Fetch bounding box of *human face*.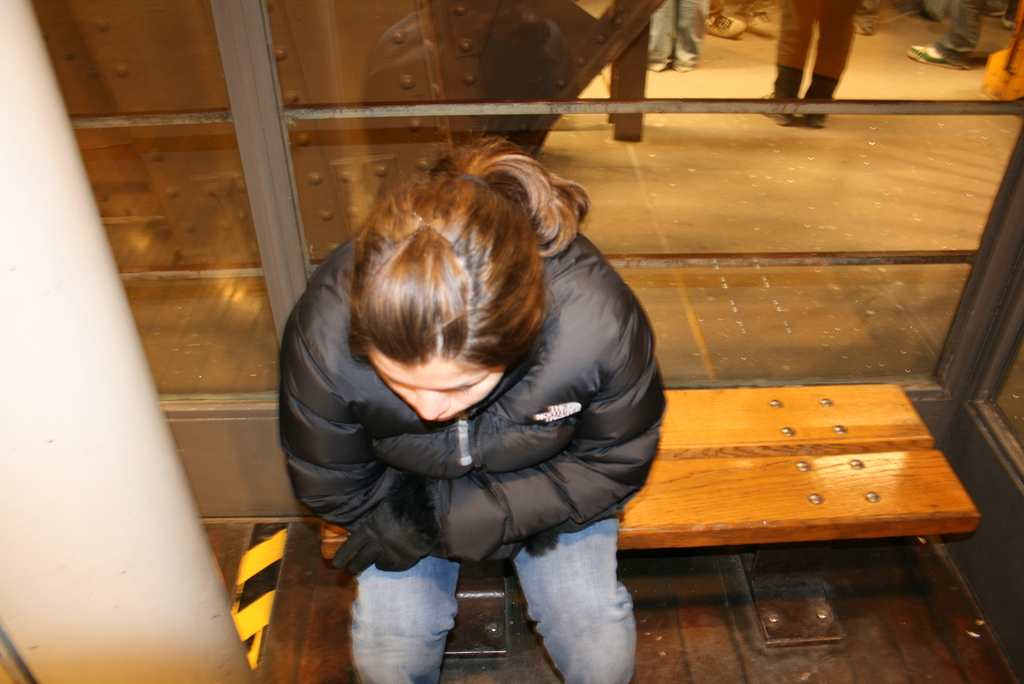
Bbox: (x1=377, y1=359, x2=502, y2=422).
